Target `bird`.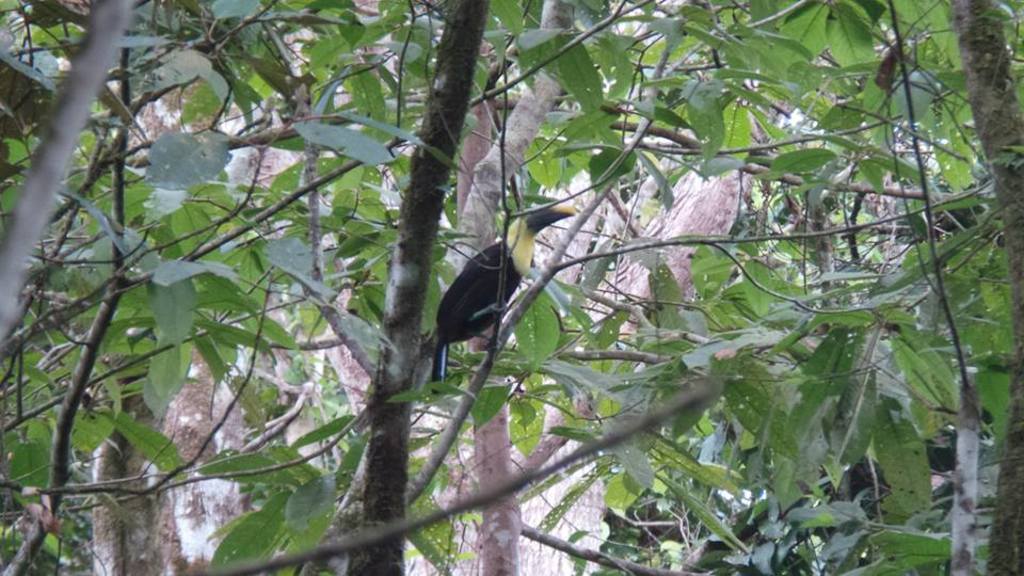
Target region: detection(419, 205, 553, 364).
